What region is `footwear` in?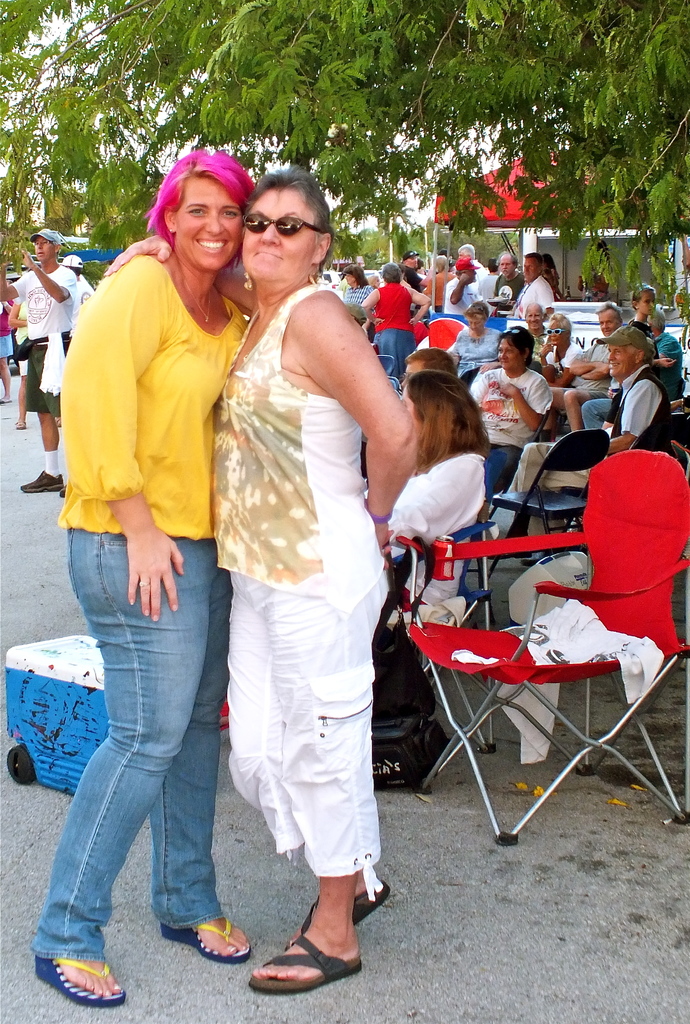
[x1=250, y1=936, x2=367, y2=1001].
